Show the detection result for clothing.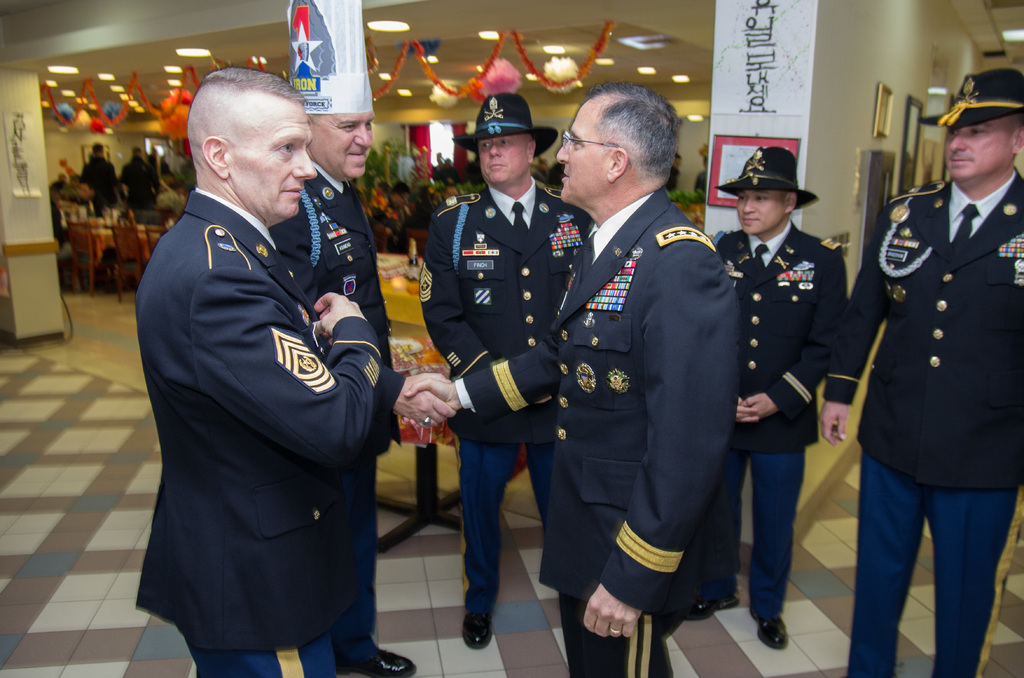
bbox(823, 172, 1018, 677).
